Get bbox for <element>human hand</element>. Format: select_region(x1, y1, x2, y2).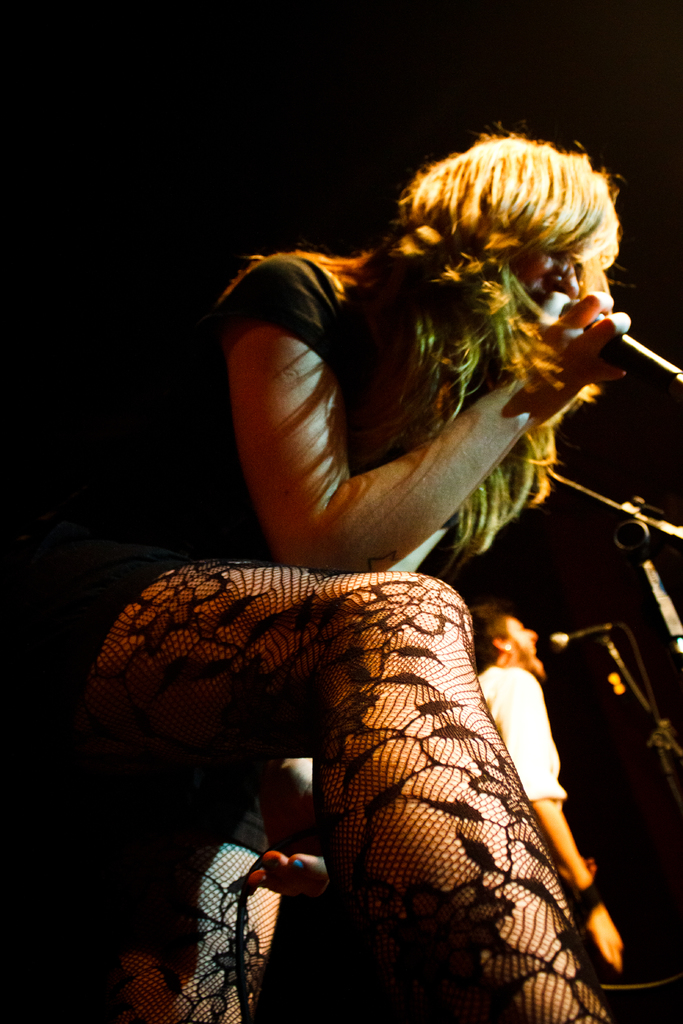
select_region(247, 760, 336, 900).
